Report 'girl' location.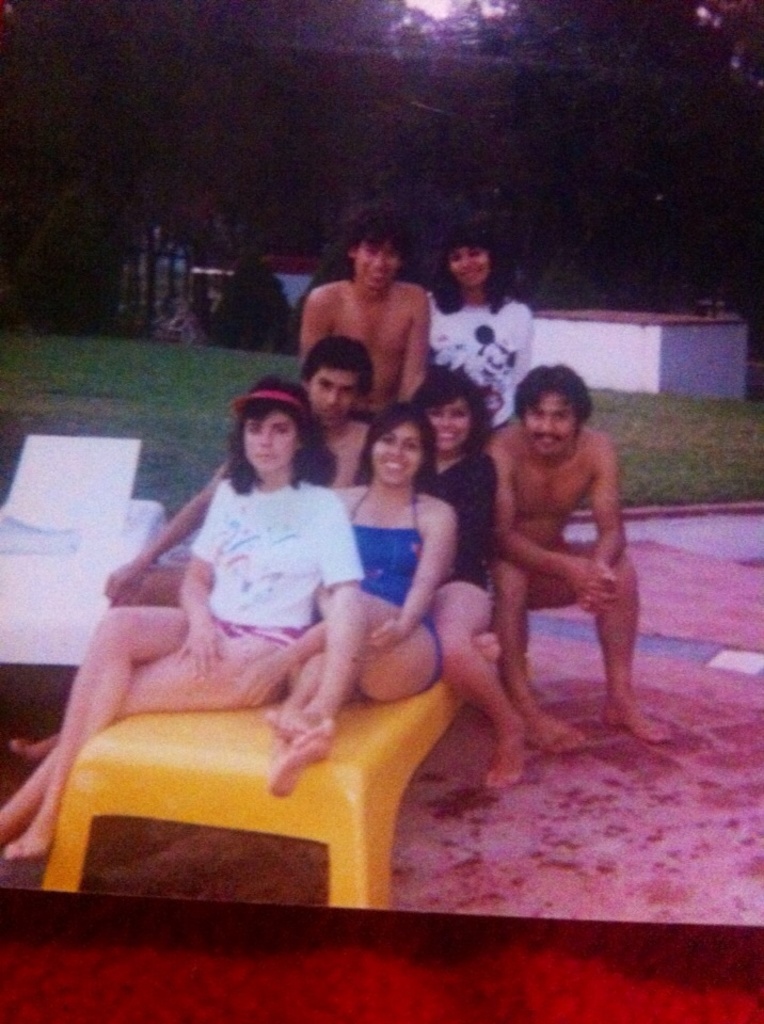
Report: 426, 224, 528, 423.
